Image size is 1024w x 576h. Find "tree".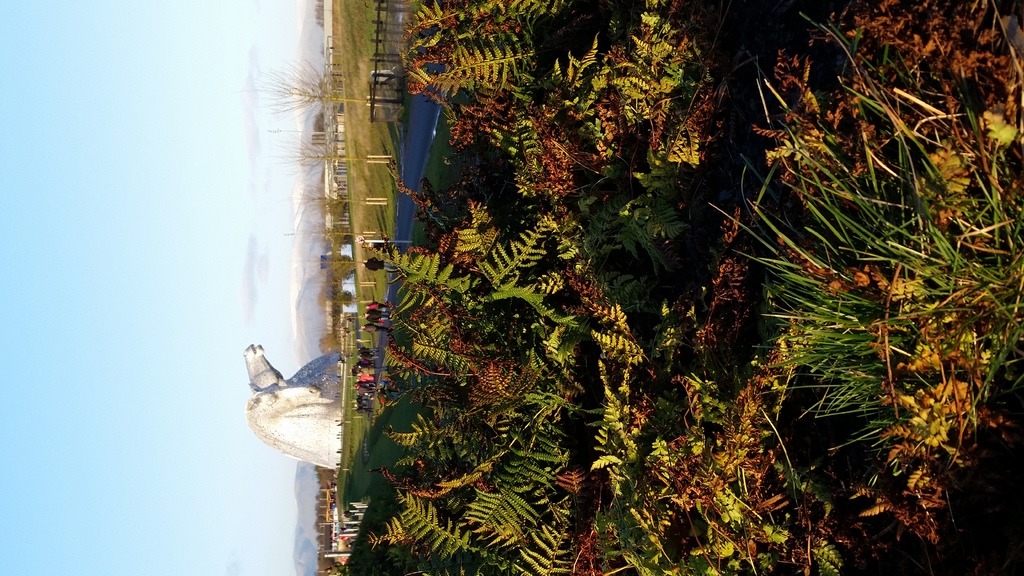
[left=253, top=0, right=1023, bottom=575].
